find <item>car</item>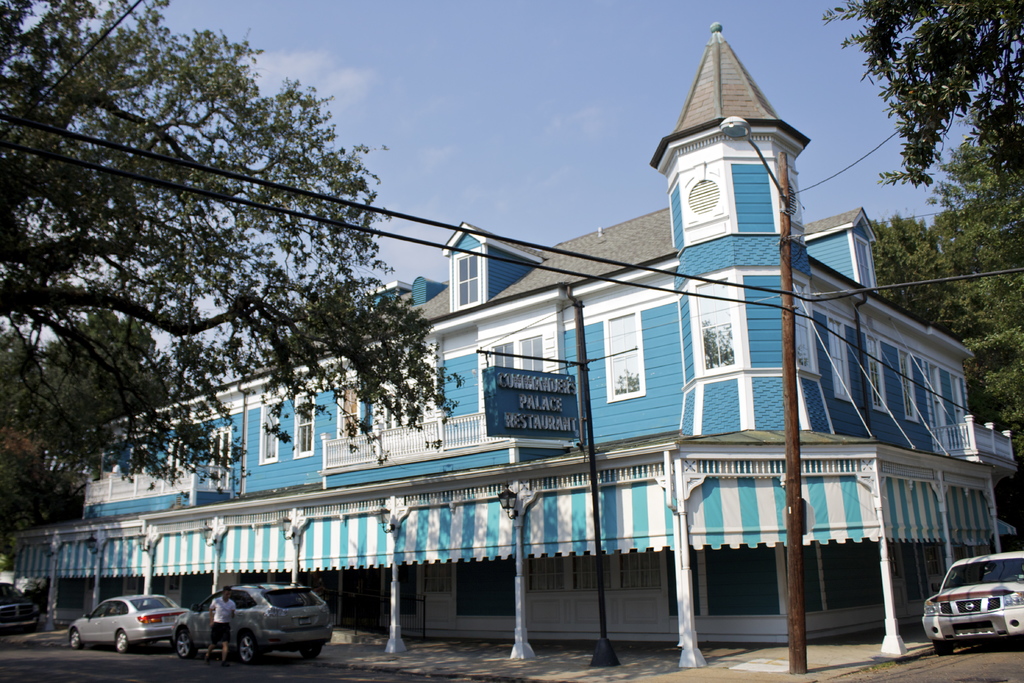
Rect(184, 592, 332, 670)
